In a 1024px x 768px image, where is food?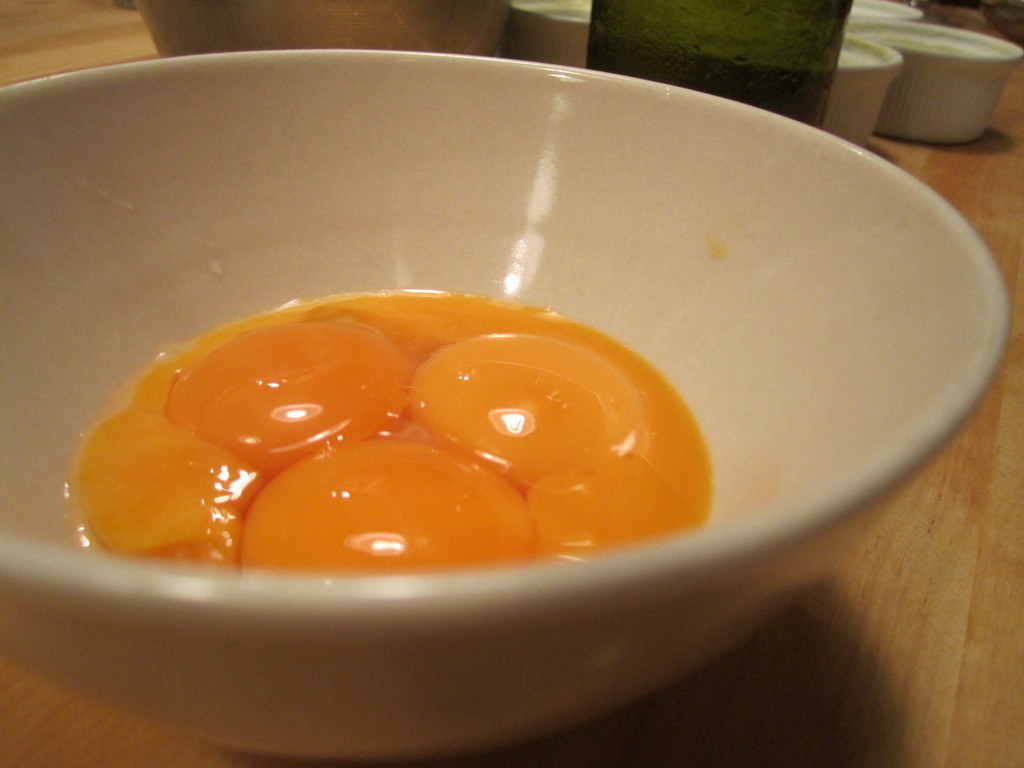
{"left": 188, "top": 269, "right": 764, "bottom": 589}.
